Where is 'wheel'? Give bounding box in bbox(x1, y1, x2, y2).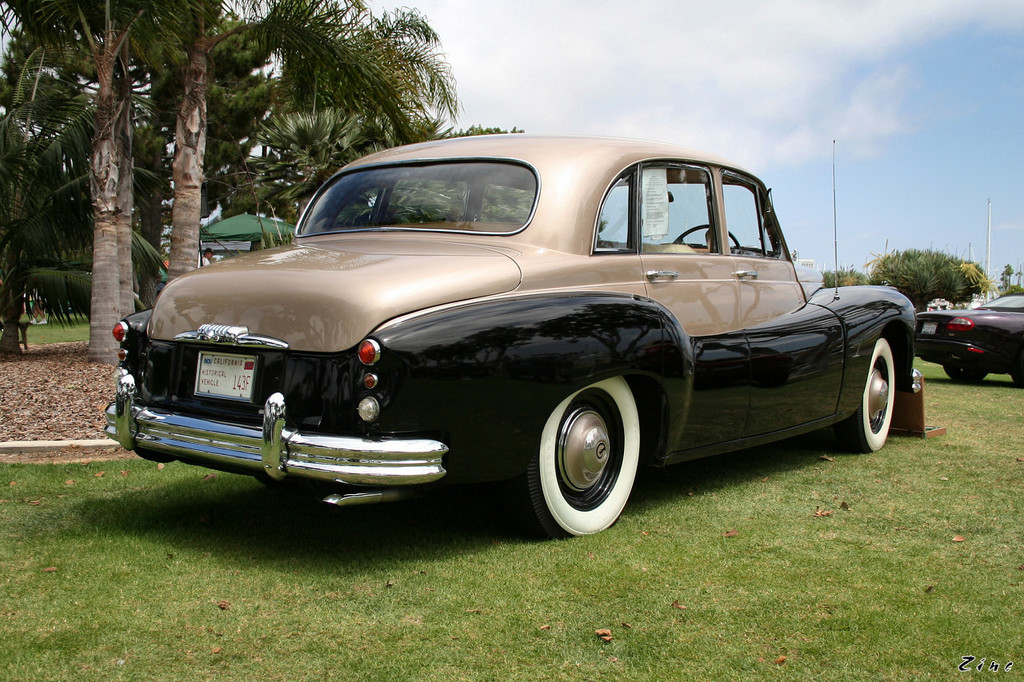
bbox(1010, 367, 1023, 388).
